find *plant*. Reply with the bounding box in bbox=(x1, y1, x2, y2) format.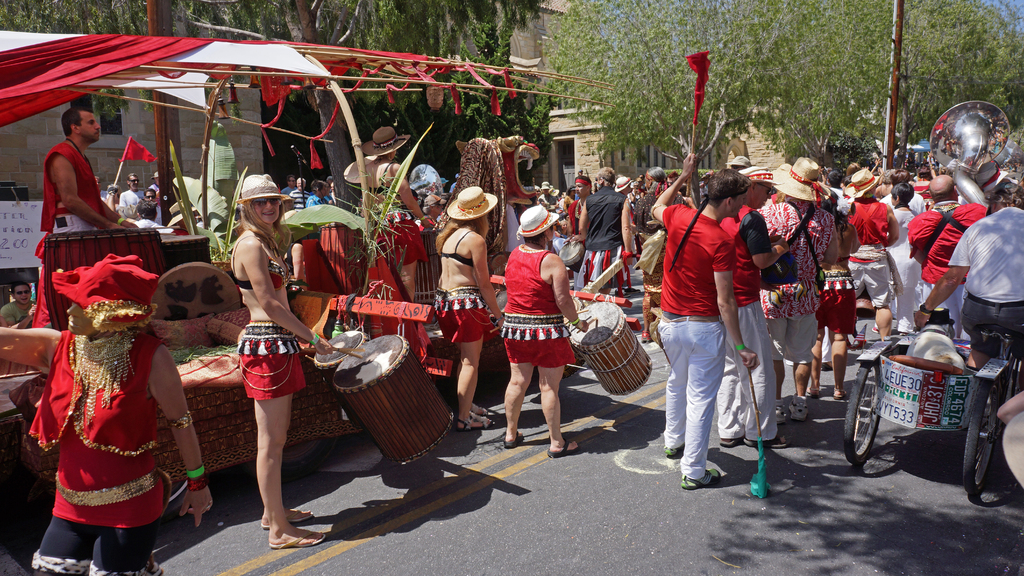
bbox=(168, 340, 242, 359).
